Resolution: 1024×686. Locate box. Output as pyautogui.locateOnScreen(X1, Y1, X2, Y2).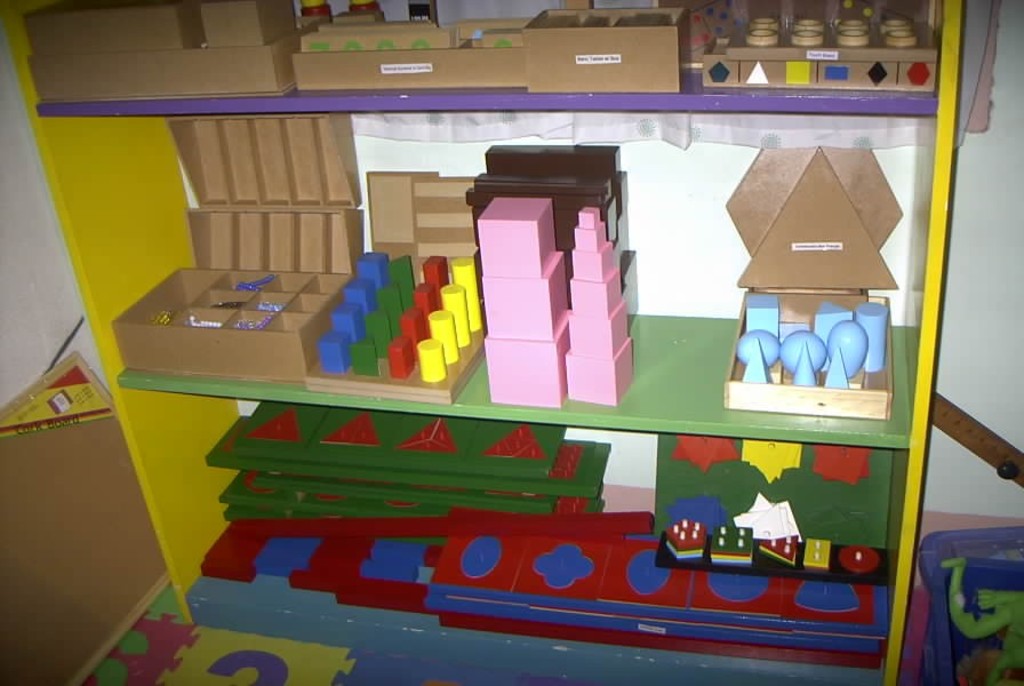
pyautogui.locateOnScreen(25, 15, 330, 97).
